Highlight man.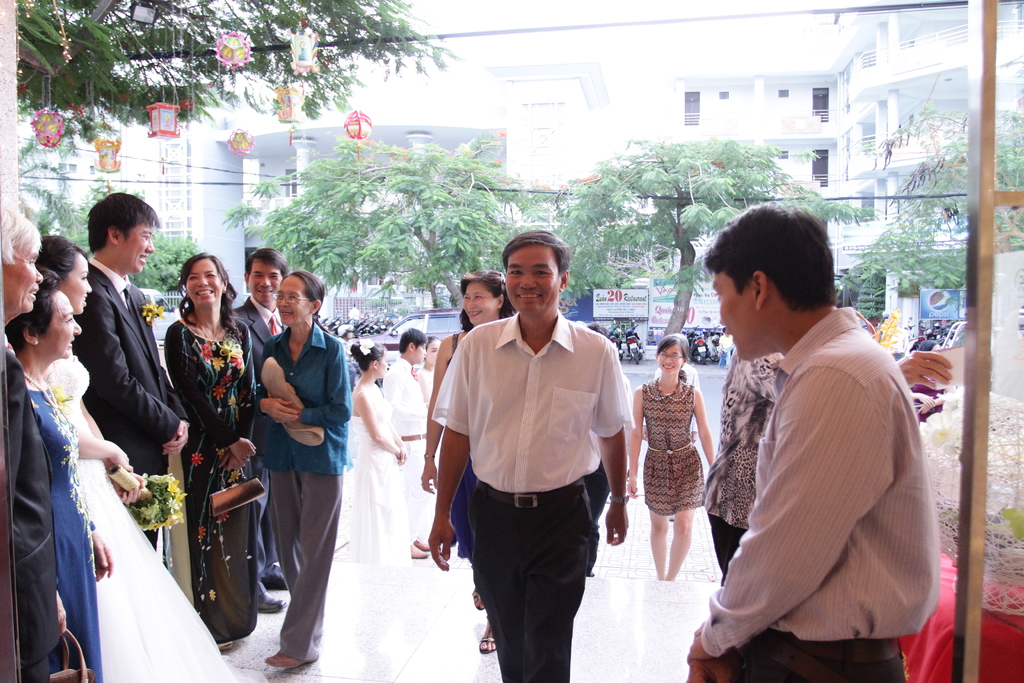
Highlighted region: bbox=(385, 326, 431, 561).
